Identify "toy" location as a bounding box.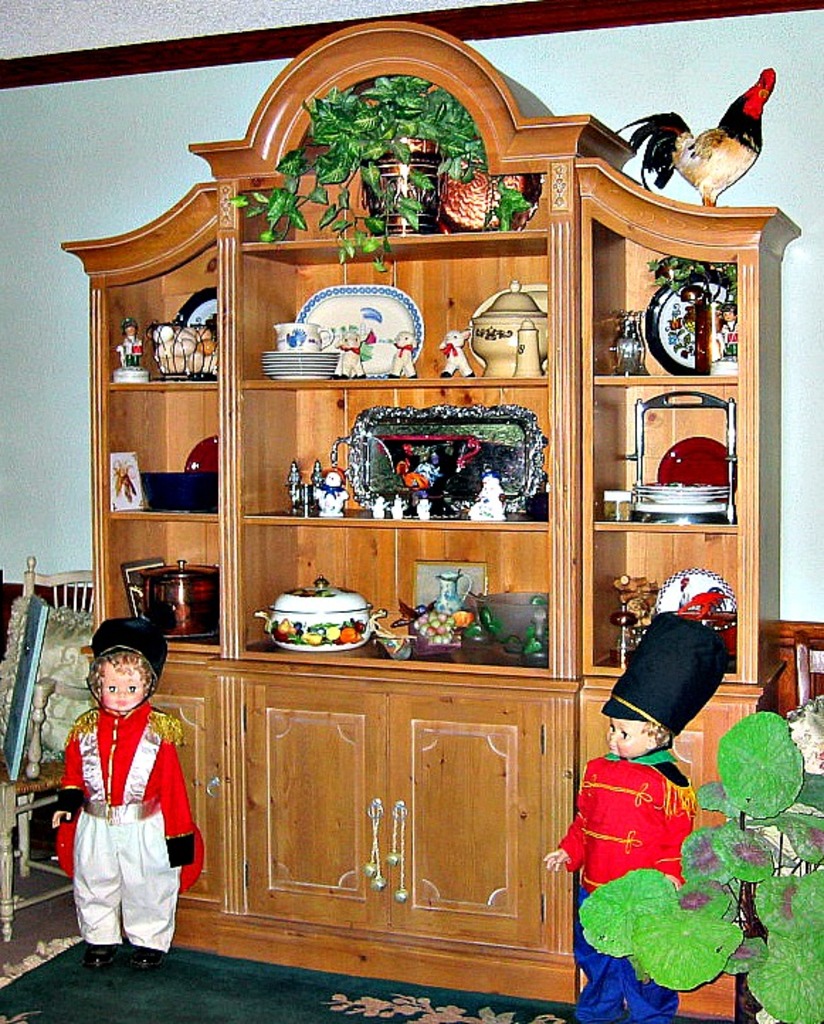
box(617, 55, 780, 208).
